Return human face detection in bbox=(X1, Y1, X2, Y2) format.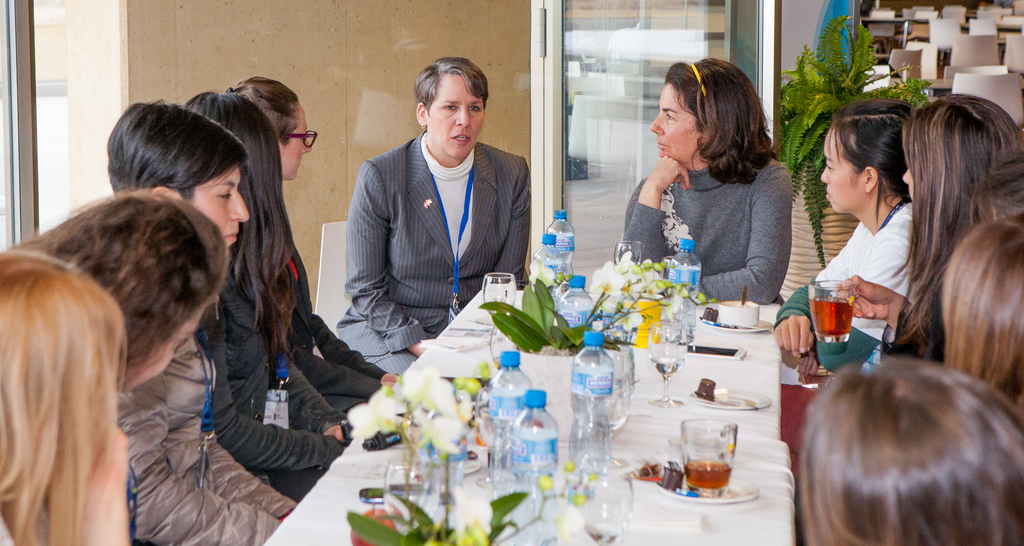
bbox=(646, 90, 698, 159).
